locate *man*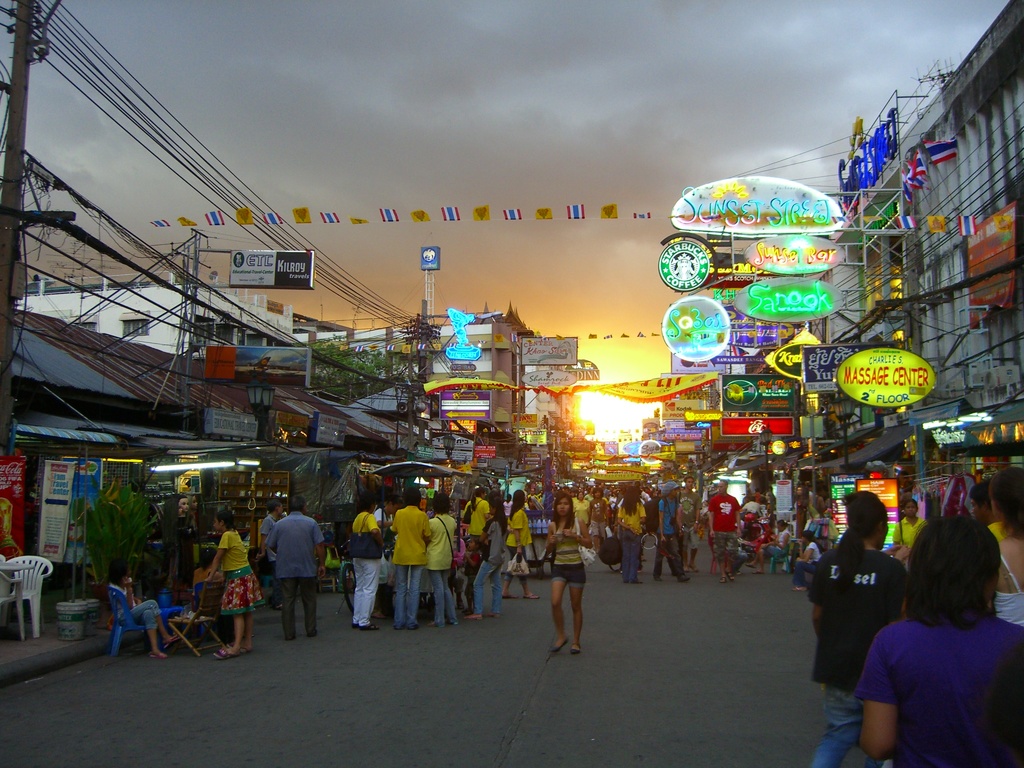
677:476:702:574
